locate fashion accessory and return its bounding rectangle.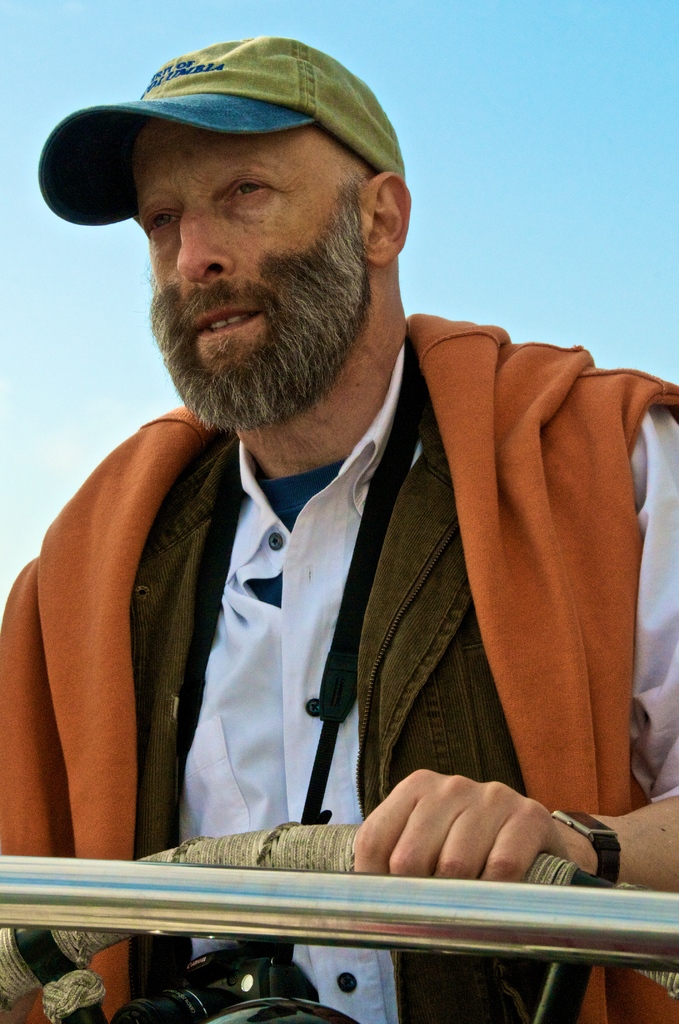
pyautogui.locateOnScreen(38, 33, 405, 232).
